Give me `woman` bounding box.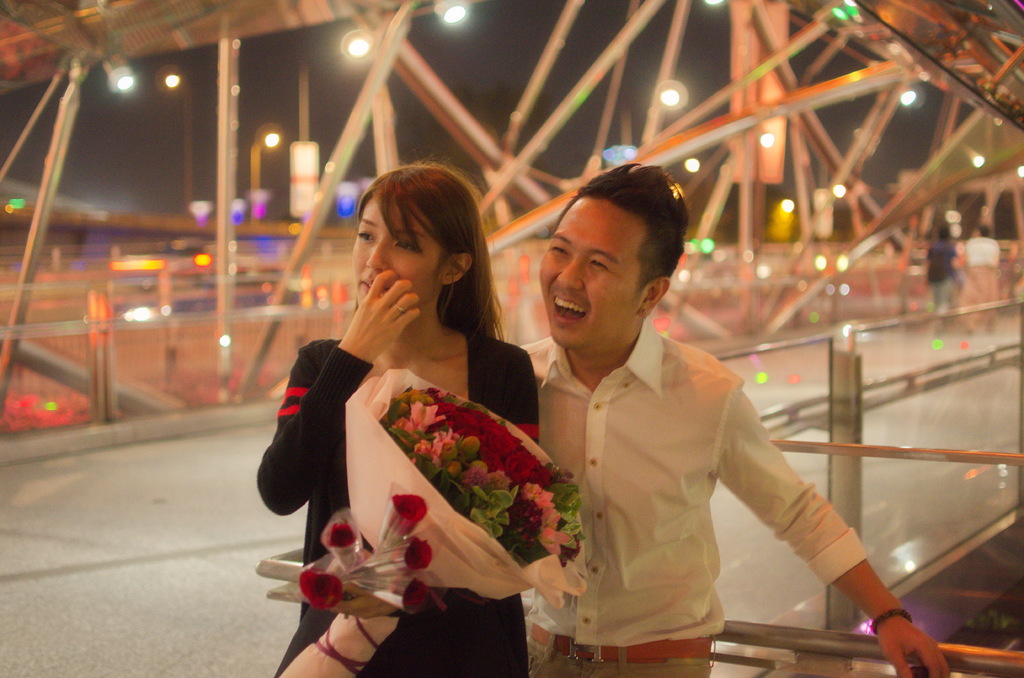
277 164 554 664.
